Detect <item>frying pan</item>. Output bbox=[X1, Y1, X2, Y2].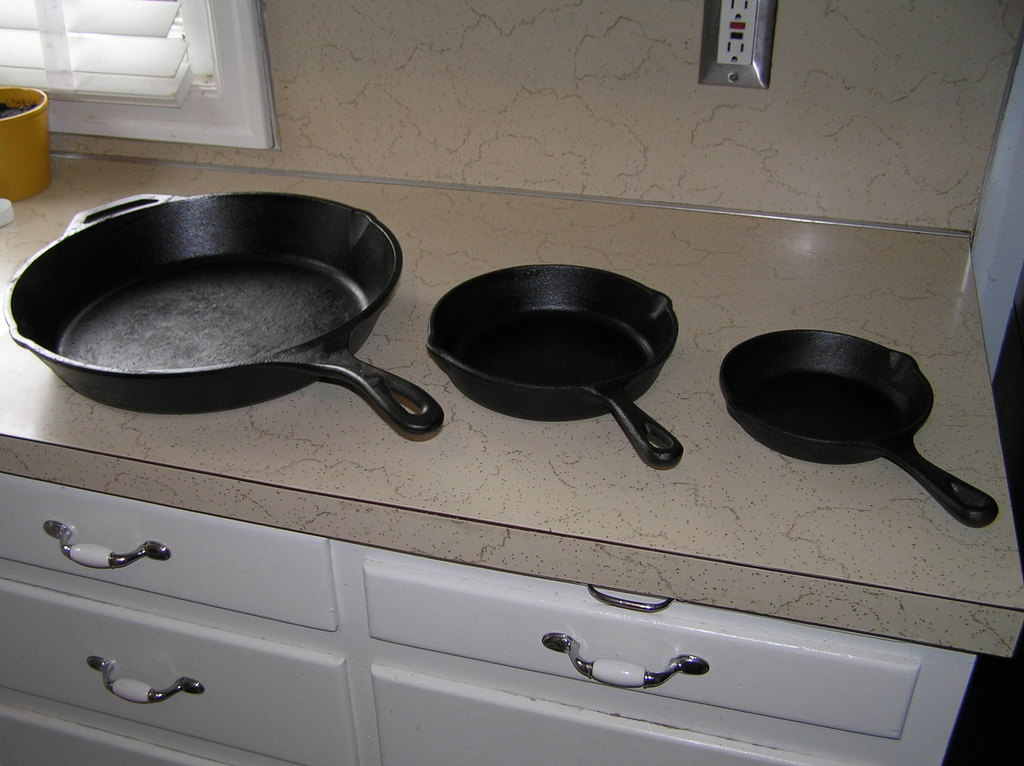
bbox=[422, 261, 686, 470].
